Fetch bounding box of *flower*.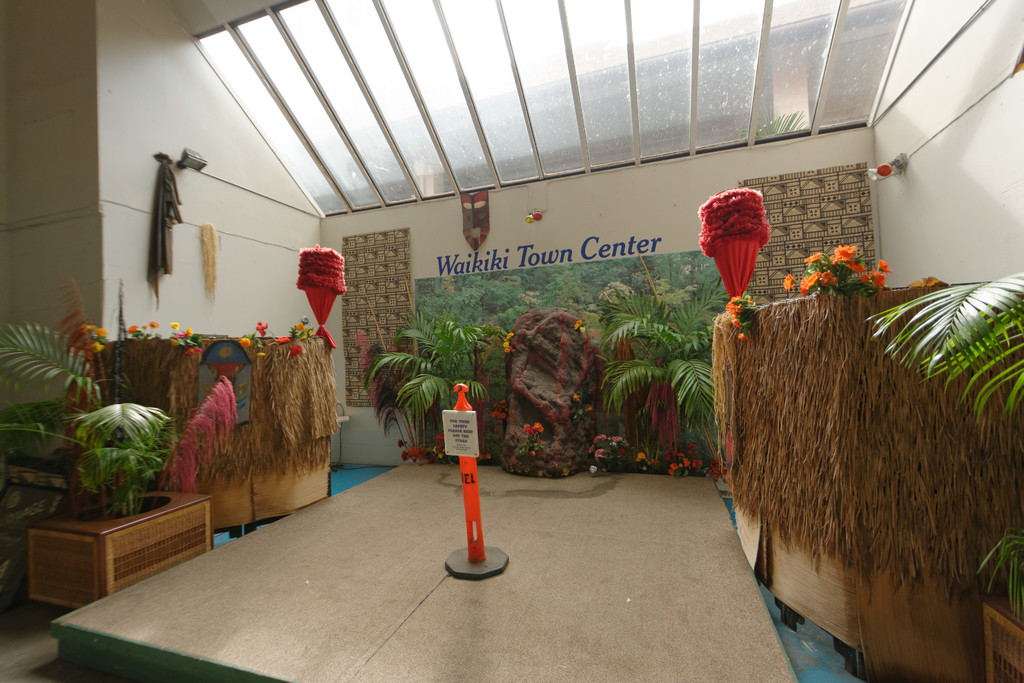
Bbox: 294/320/306/332.
